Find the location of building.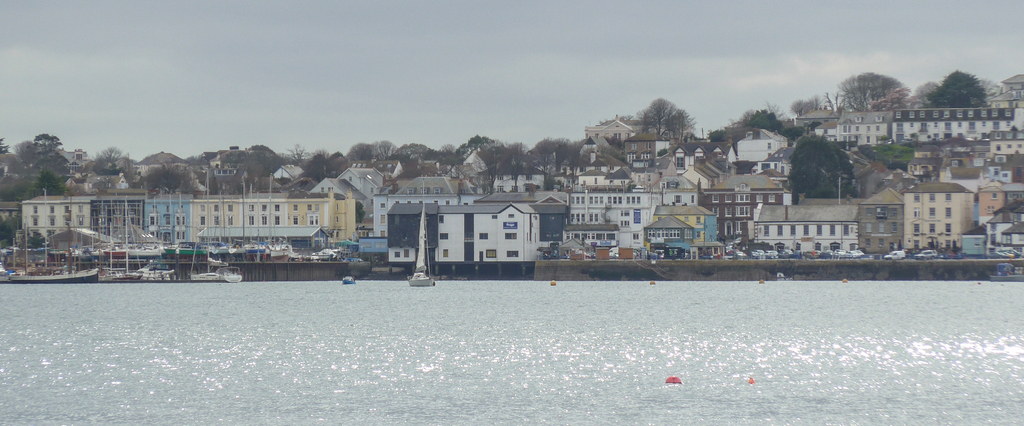
Location: box(904, 179, 973, 250).
